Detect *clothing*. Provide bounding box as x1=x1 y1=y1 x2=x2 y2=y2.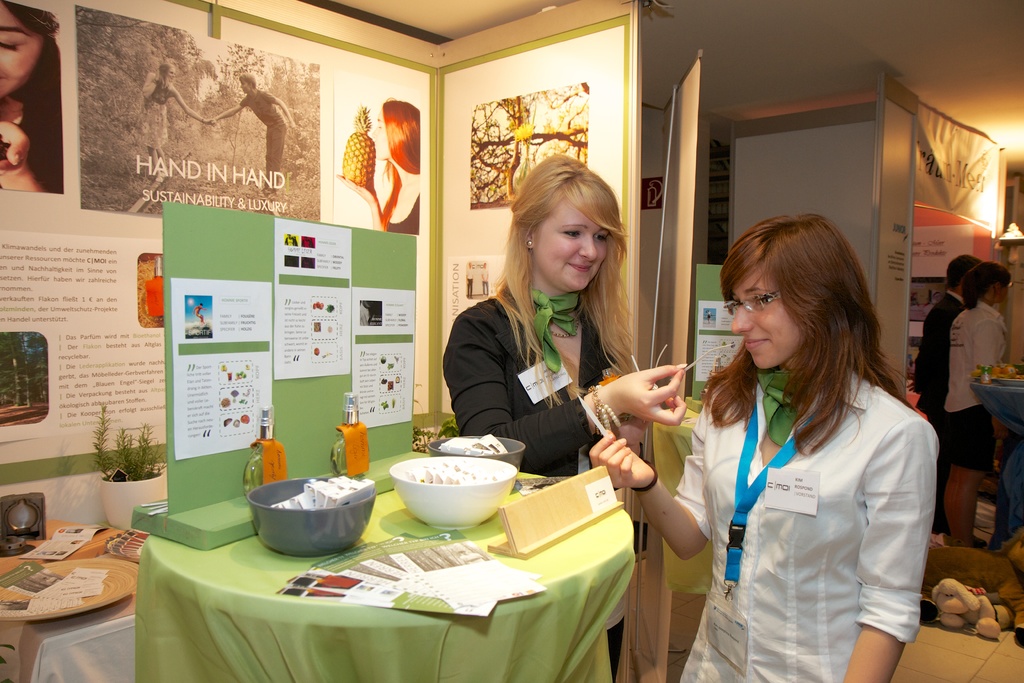
x1=941 y1=309 x2=1007 y2=406.
